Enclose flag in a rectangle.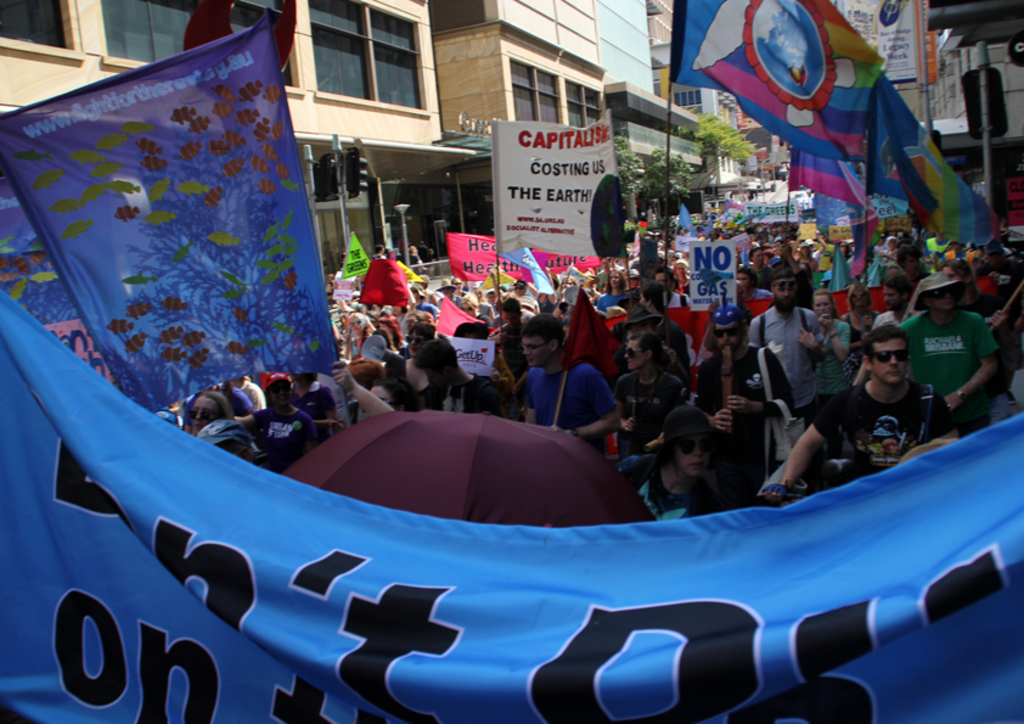
[848,220,887,282].
